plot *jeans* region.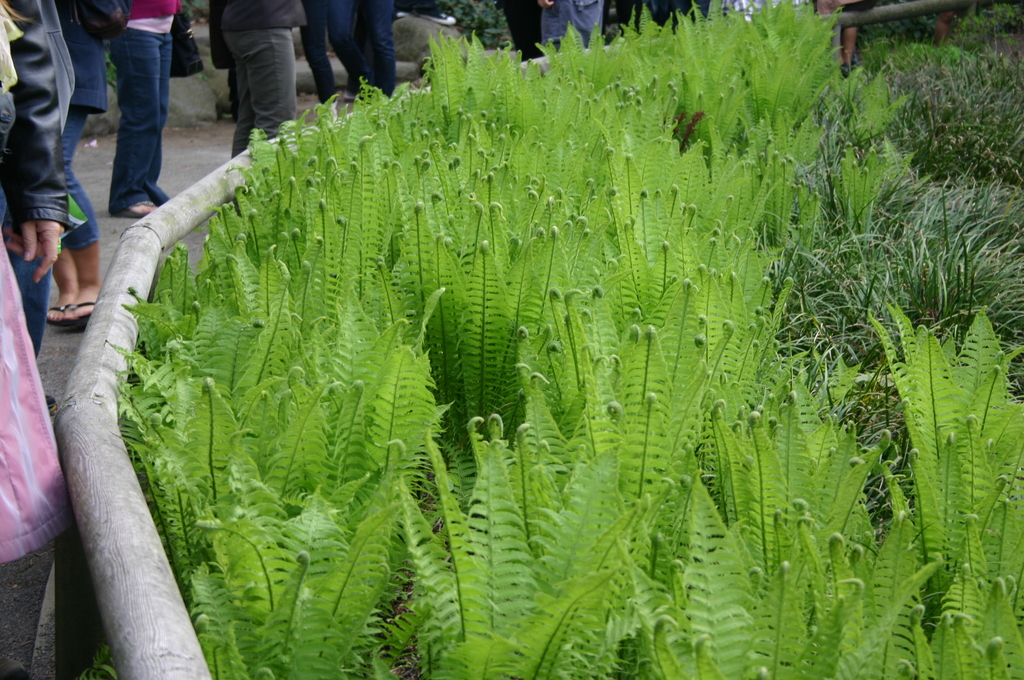
Plotted at x1=325 y1=0 x2=394 y2=91.
